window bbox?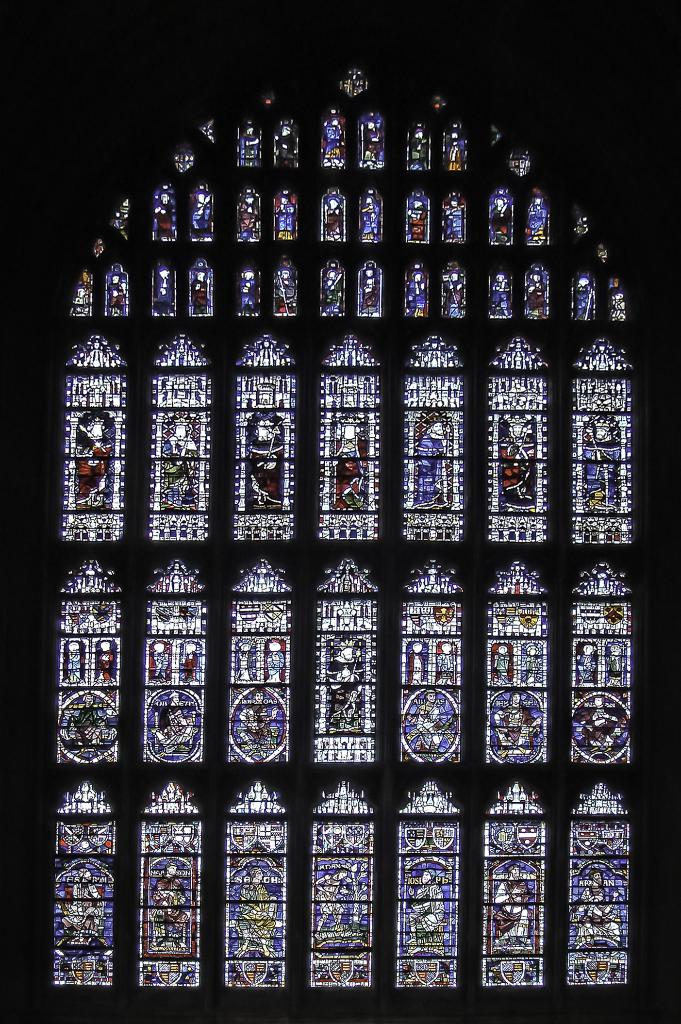
(224, 780, 282, 988)
